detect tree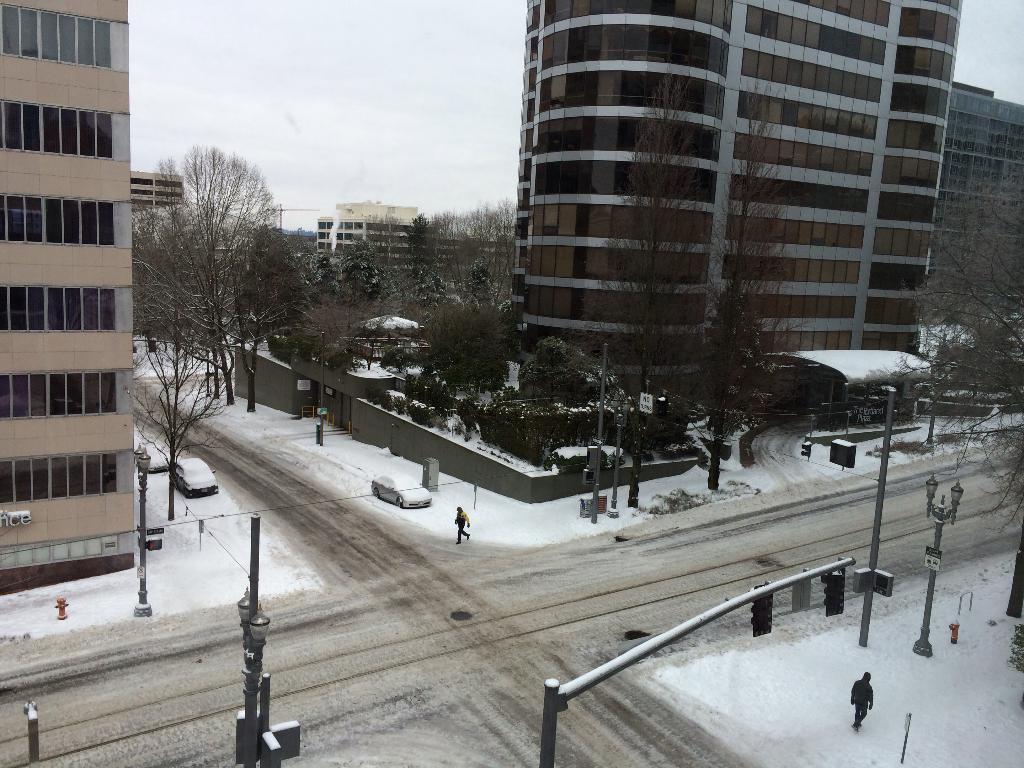
(397,202,429,283)
